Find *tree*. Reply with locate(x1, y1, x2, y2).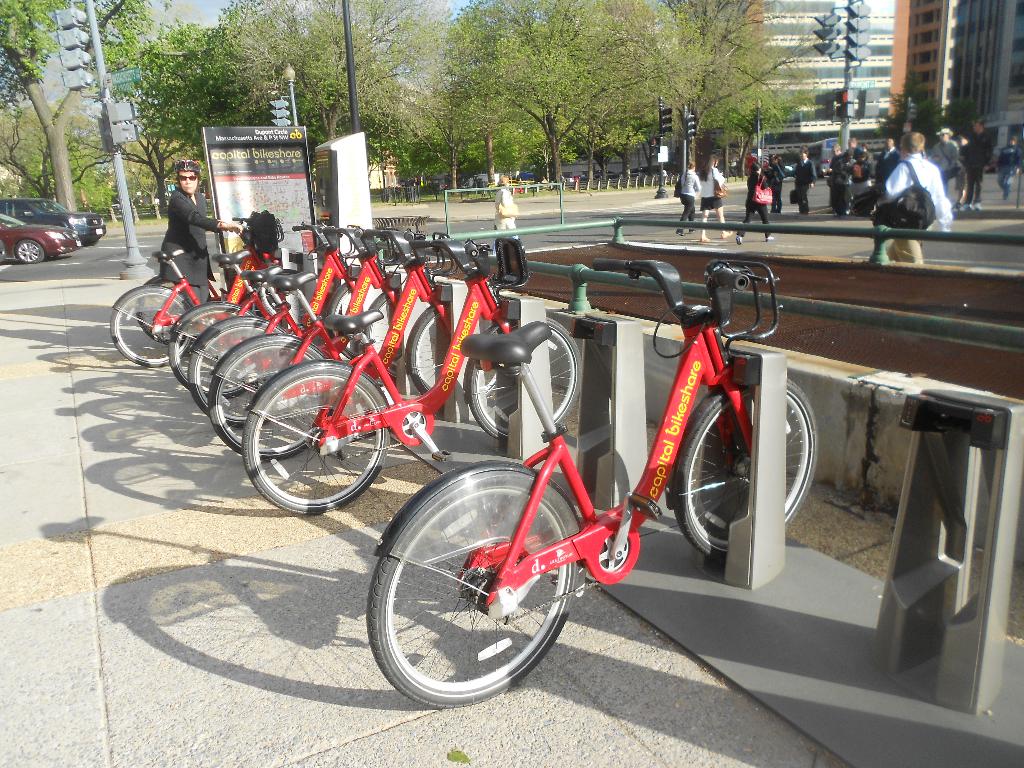
locate(8, 22, 148, 199).
